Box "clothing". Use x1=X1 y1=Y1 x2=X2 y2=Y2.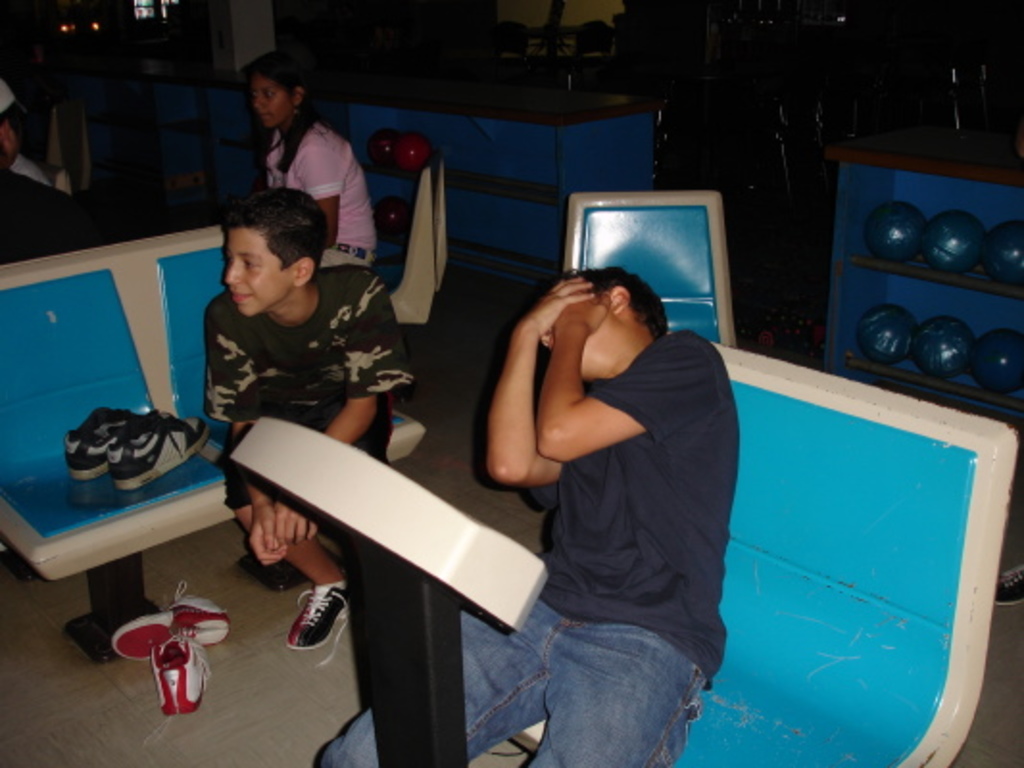
x1=267 y1=115 x2=380 y2=269.
